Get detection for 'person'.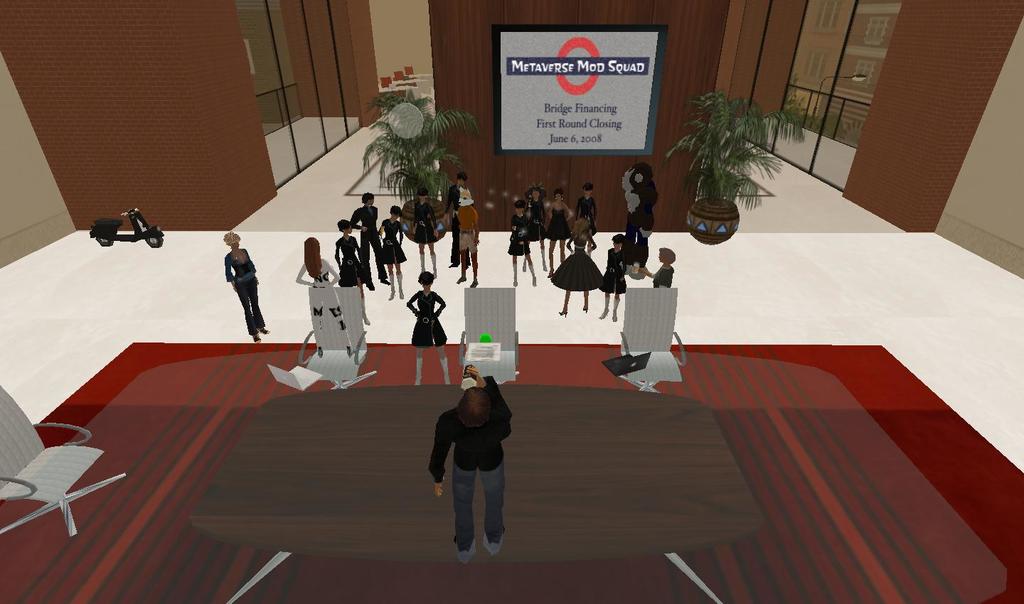
Detection: x1=405, y1=268, x2=447, y2=384.
